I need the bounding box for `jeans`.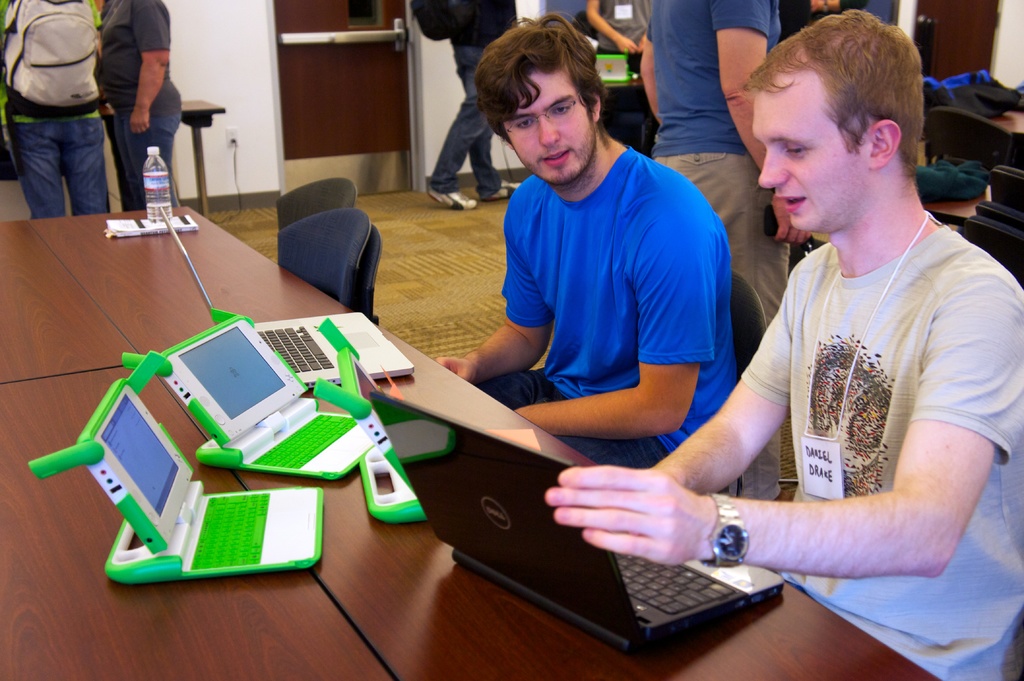
Here it is: pyautogui.locateOnScreen(433, 51, 507, 191).
